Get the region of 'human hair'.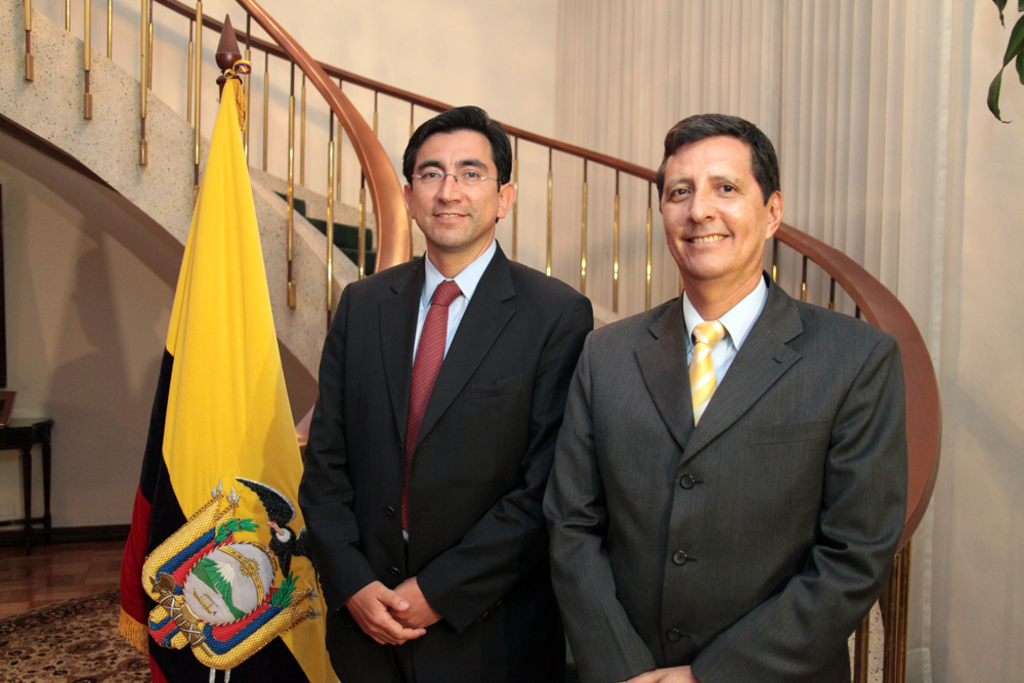
Rect(395, 99, 520, 231).
